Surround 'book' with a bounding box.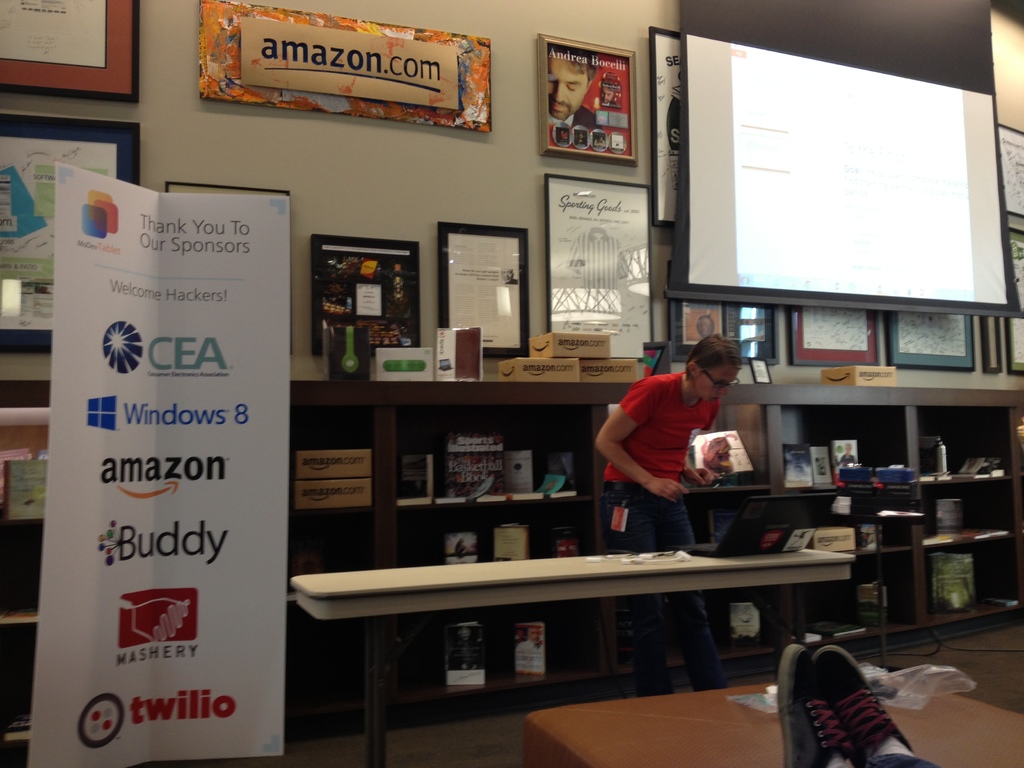
select_region(807, 442, 832, 487).
